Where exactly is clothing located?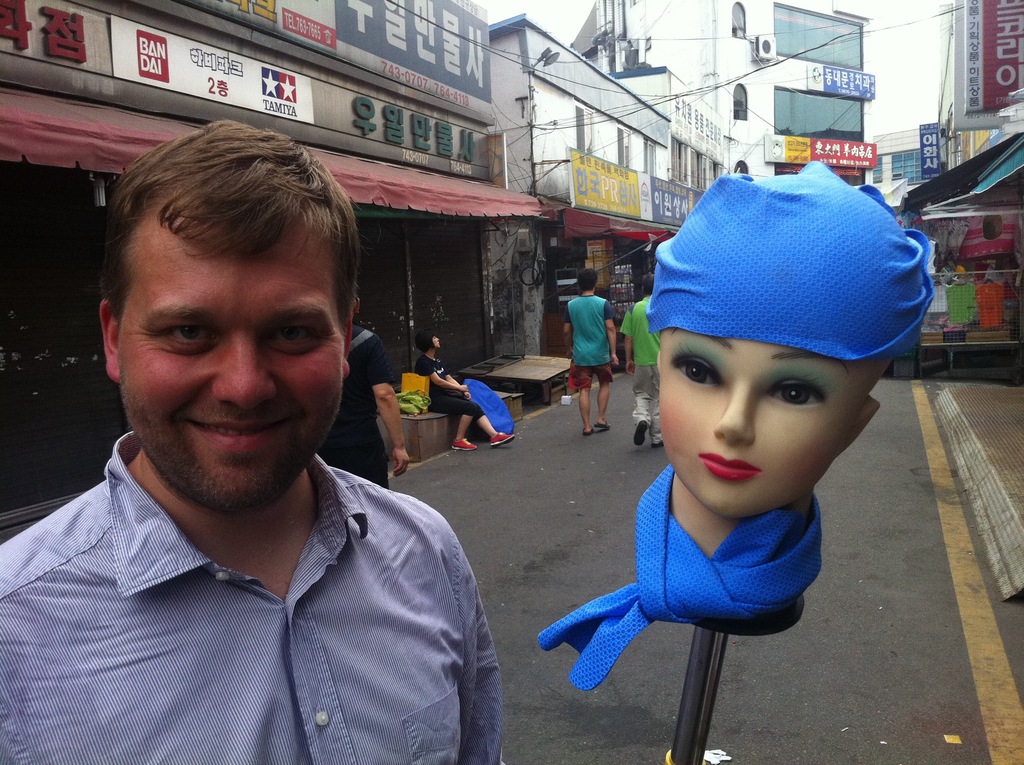
Its bounding box is [537,462,817,691].
